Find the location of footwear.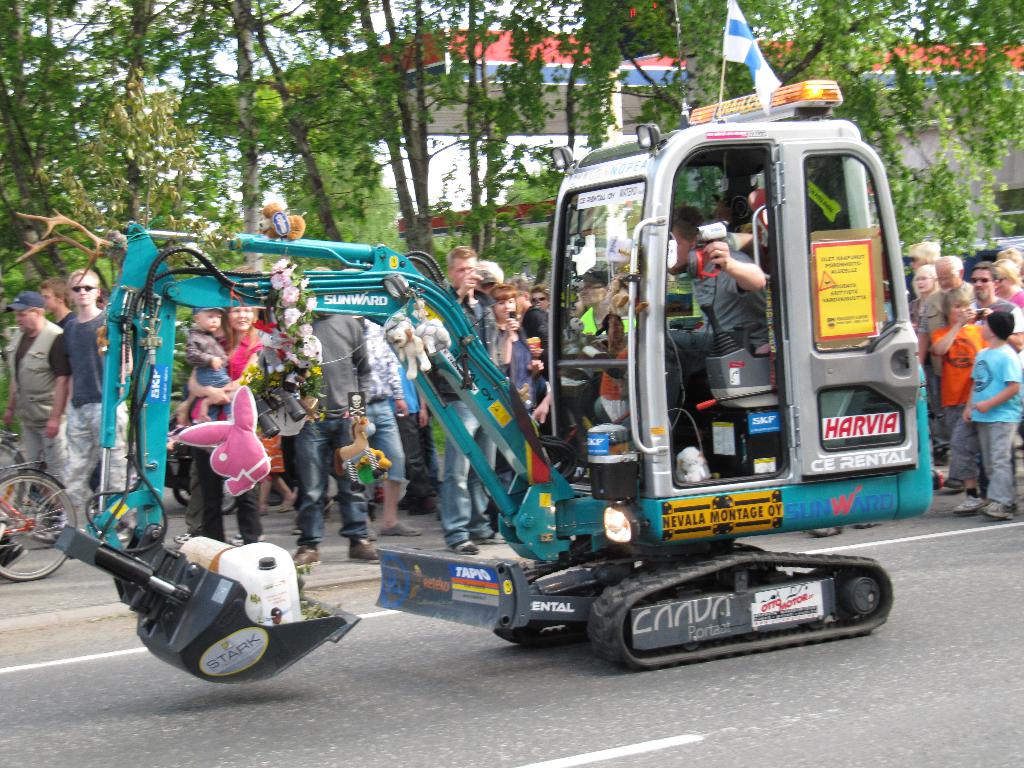
Location: [left=258, top=502, right=271, bottom=515].
